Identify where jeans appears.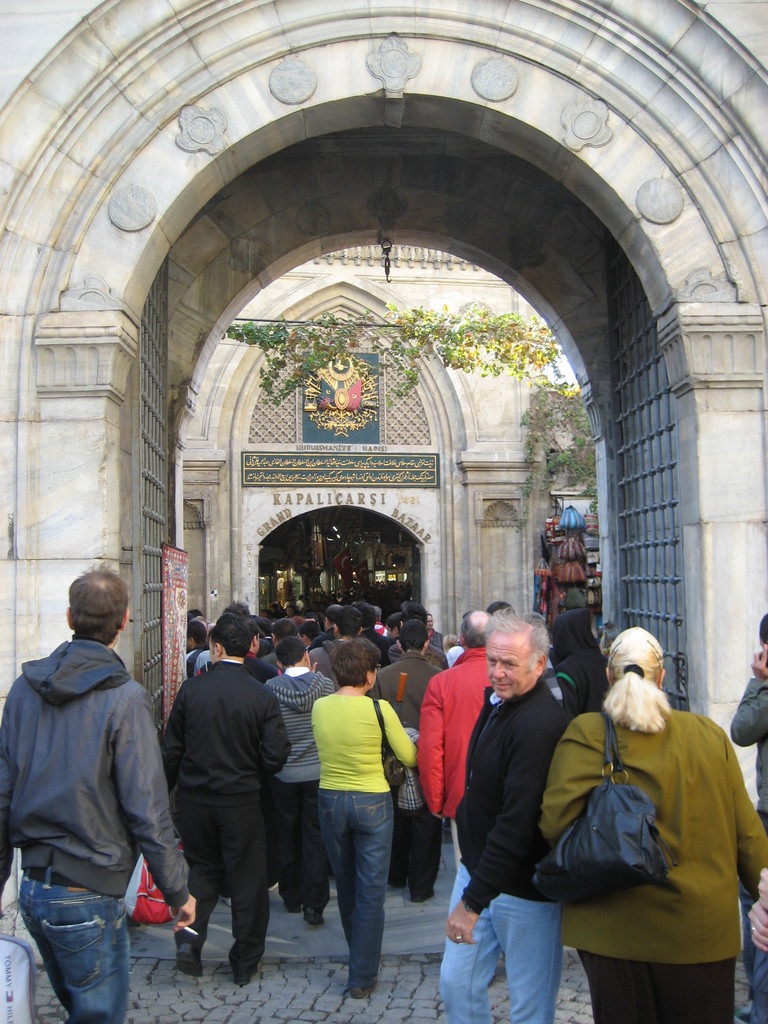
Appears at (314,785,406,991).
